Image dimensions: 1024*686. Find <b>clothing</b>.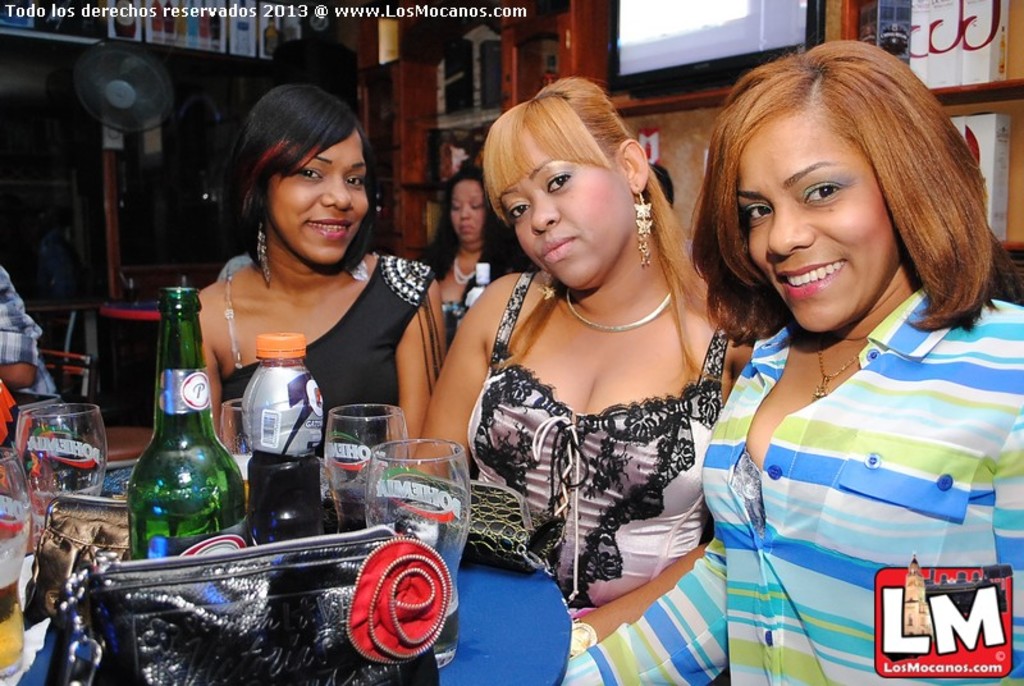
[x1=424, y1=239, x2=535, y2=369].
